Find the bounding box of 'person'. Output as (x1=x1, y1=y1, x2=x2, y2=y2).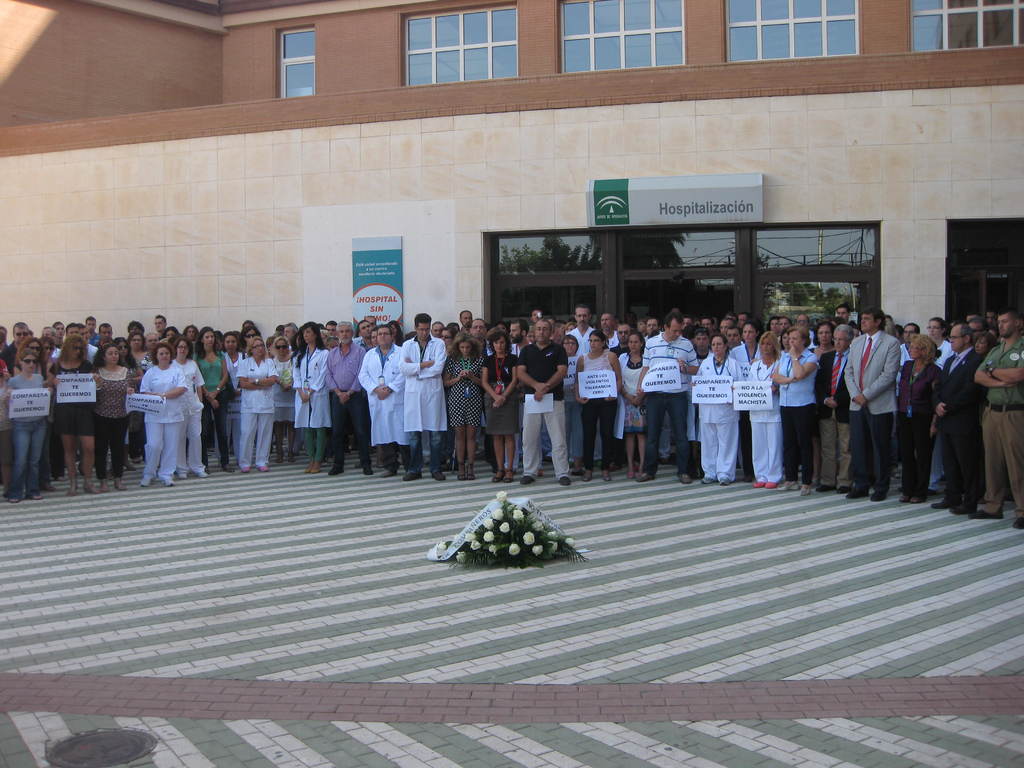
(x1=768, y1=334, x2=815, y2=493).
